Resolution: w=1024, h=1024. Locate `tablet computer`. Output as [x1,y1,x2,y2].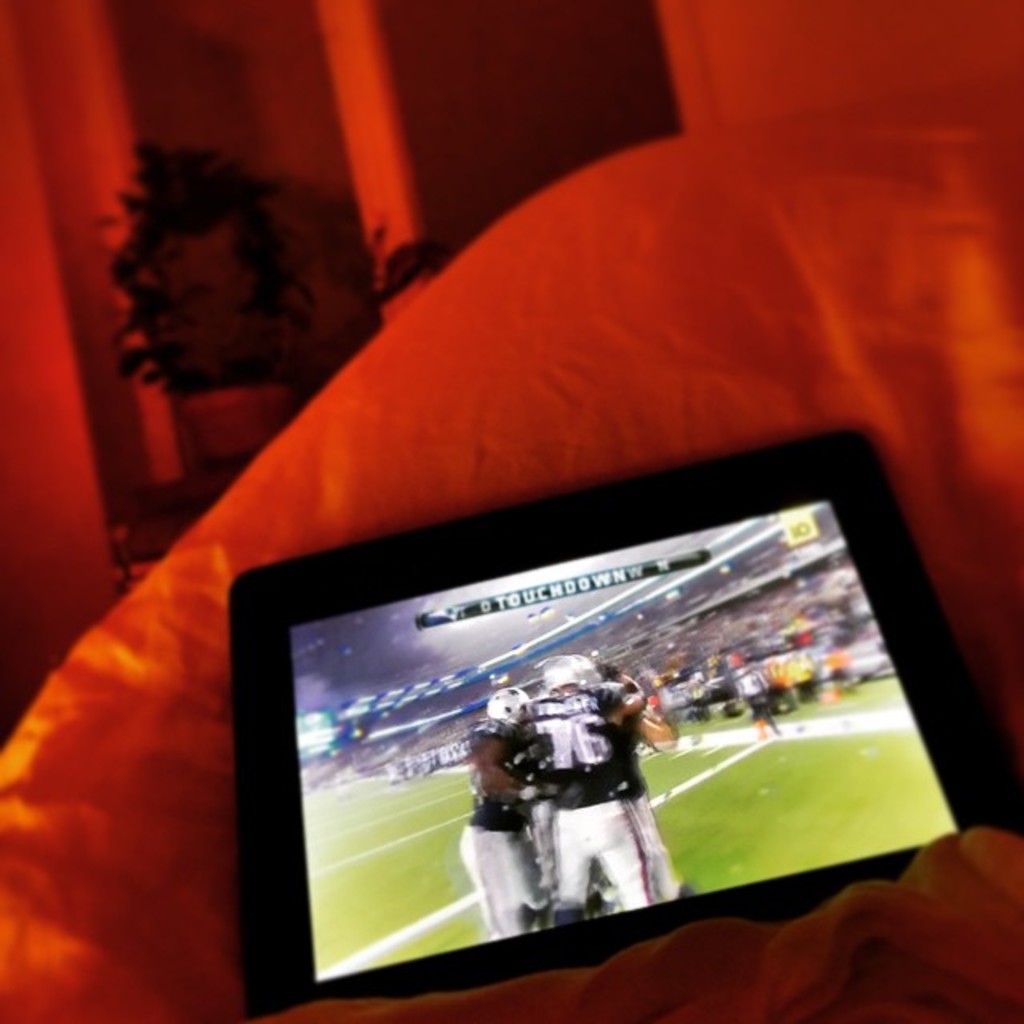
[222,421,1022,1021].
